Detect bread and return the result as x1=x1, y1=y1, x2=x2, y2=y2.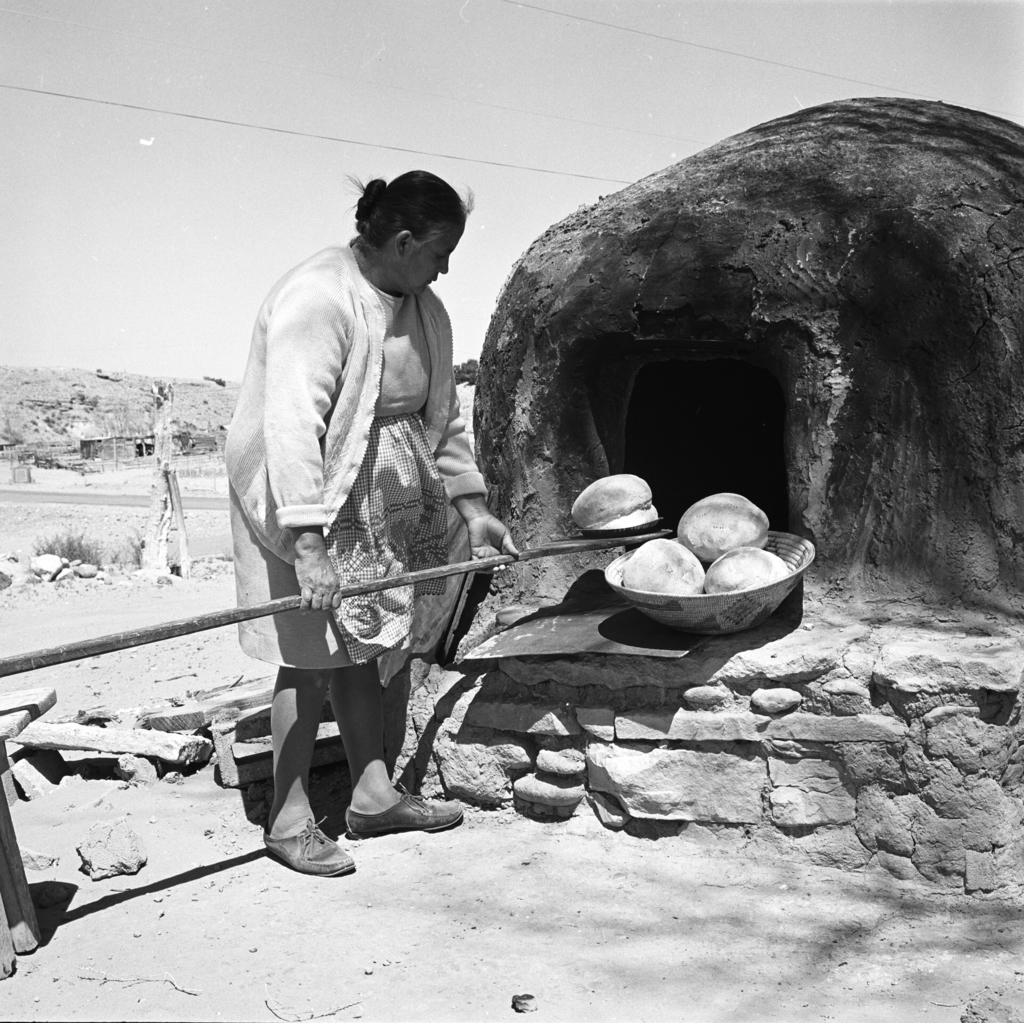
x1=675, y1=492, x2=769, y2=561.
